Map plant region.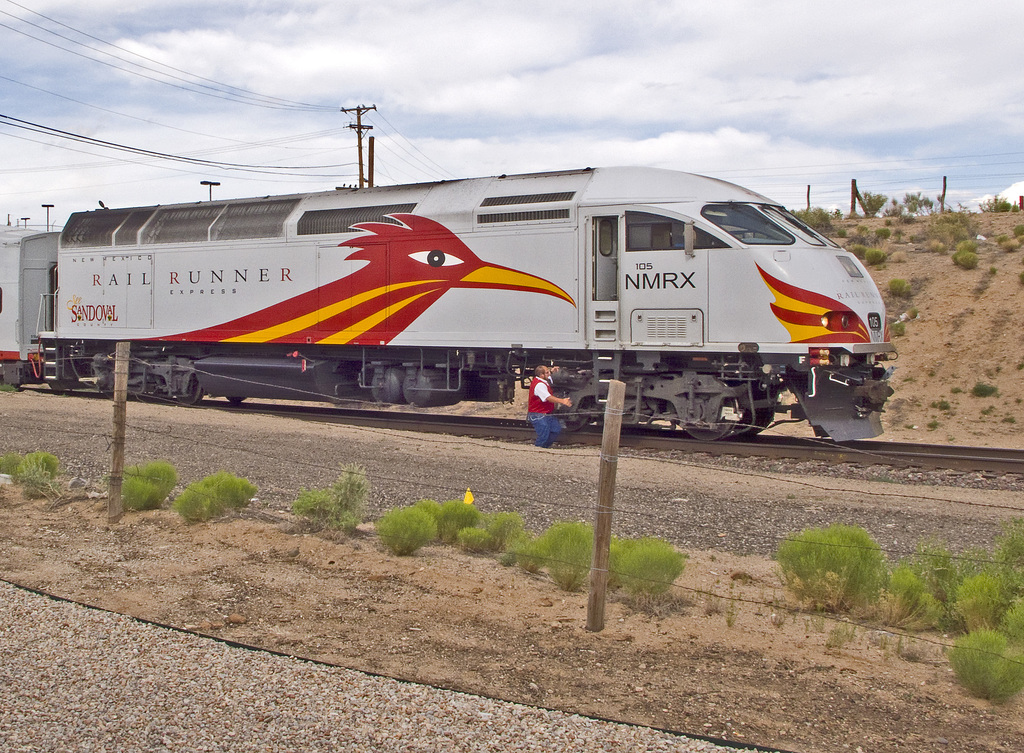
Mapped to box(972, 383, 1001, 398).
